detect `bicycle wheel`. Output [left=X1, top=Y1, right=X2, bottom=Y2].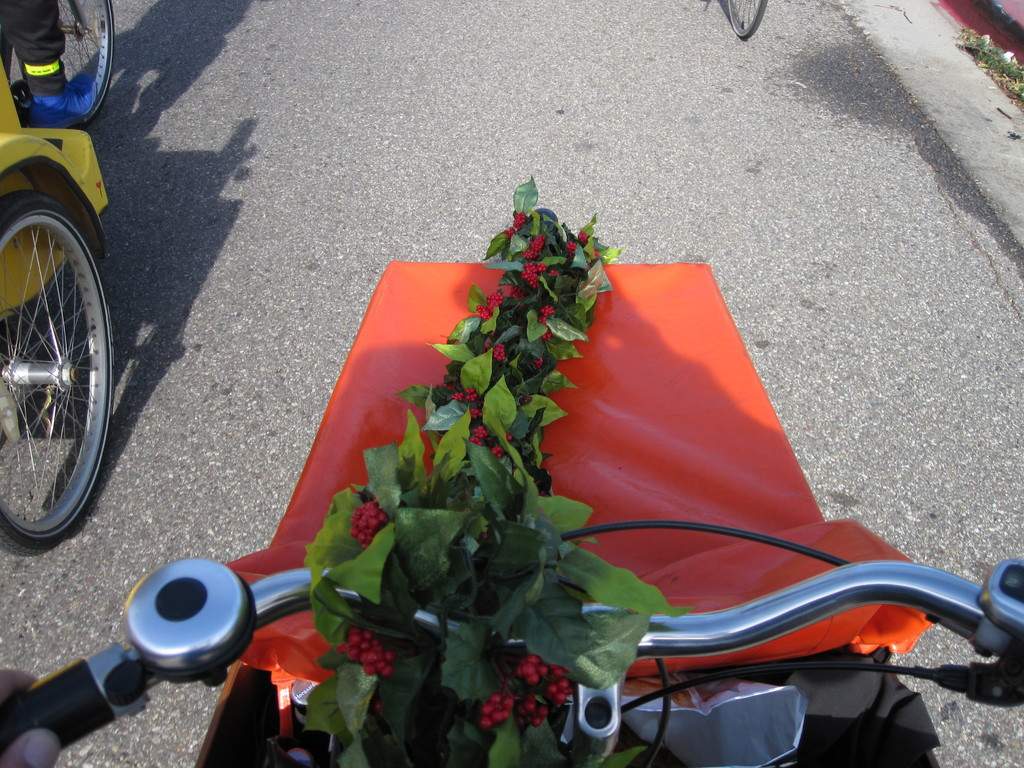
[left=2, top=189, right=119, bottom=546].
